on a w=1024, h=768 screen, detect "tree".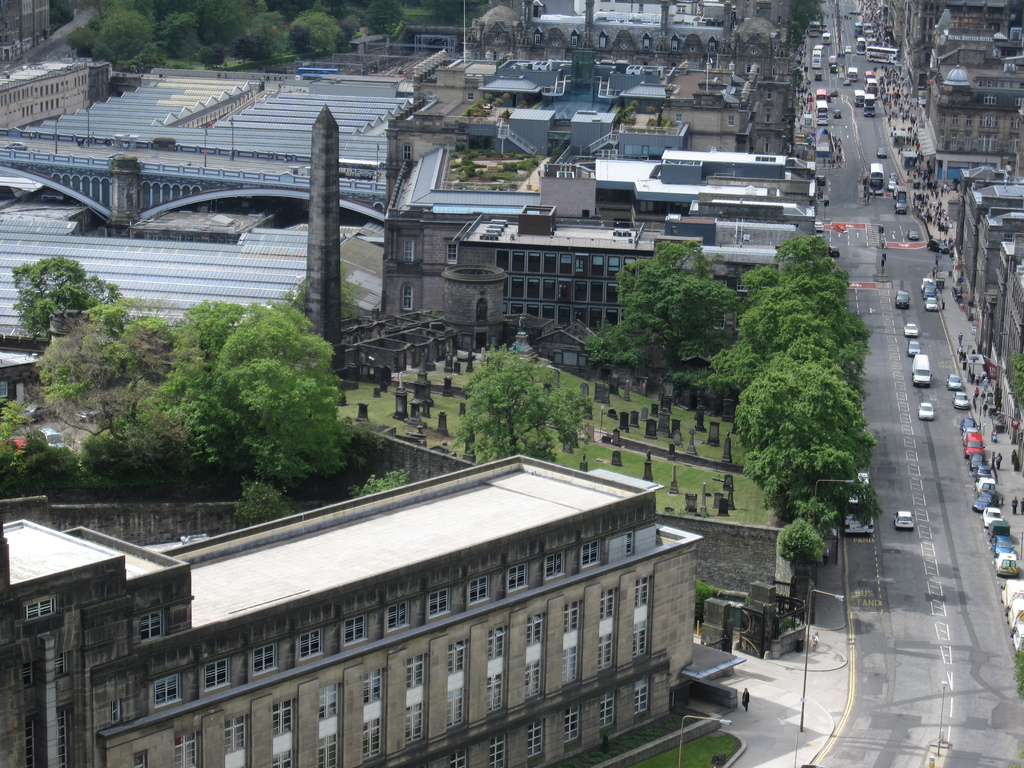
6,257,113,344.
